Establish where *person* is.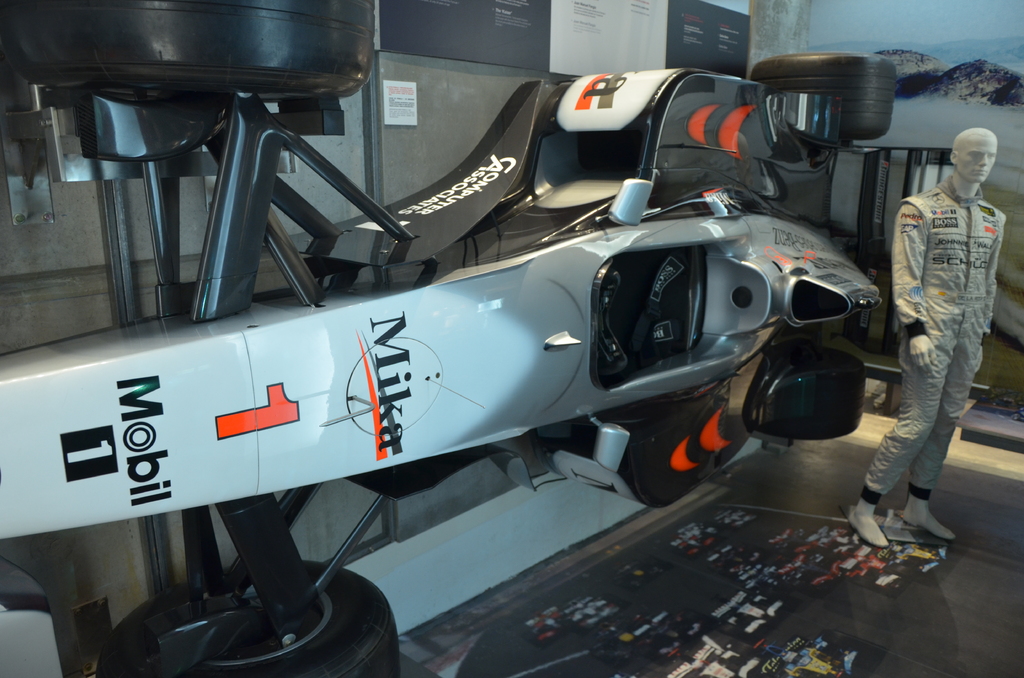
Established at rect(873, 118, 1004, 572).
